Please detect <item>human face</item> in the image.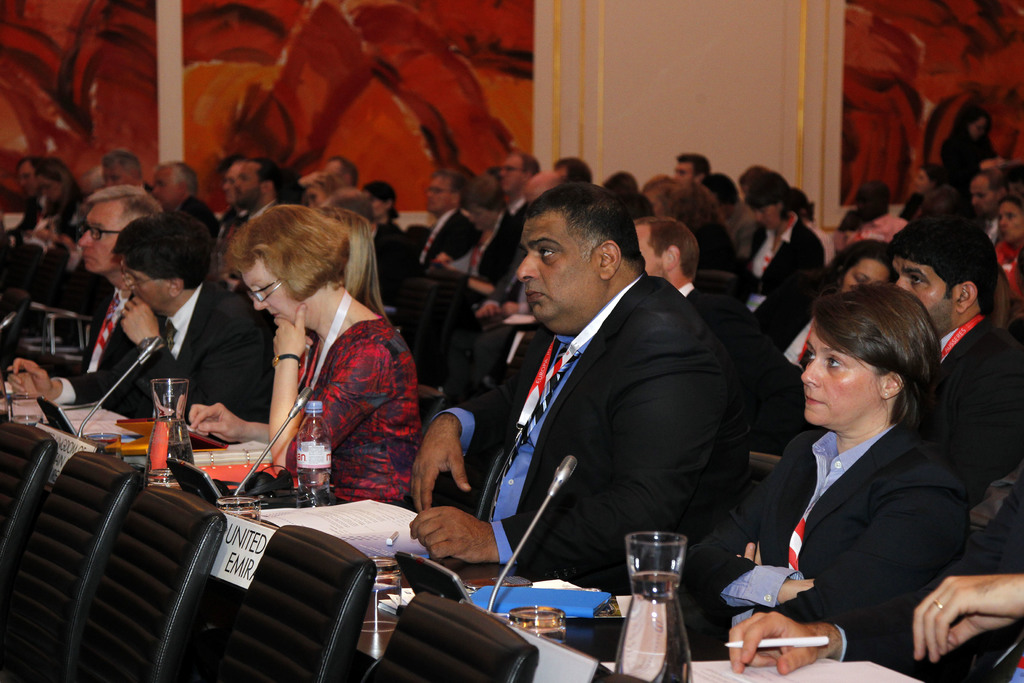
{"left": 149, "top": 168, "right": 178, "bottom": 206}.
